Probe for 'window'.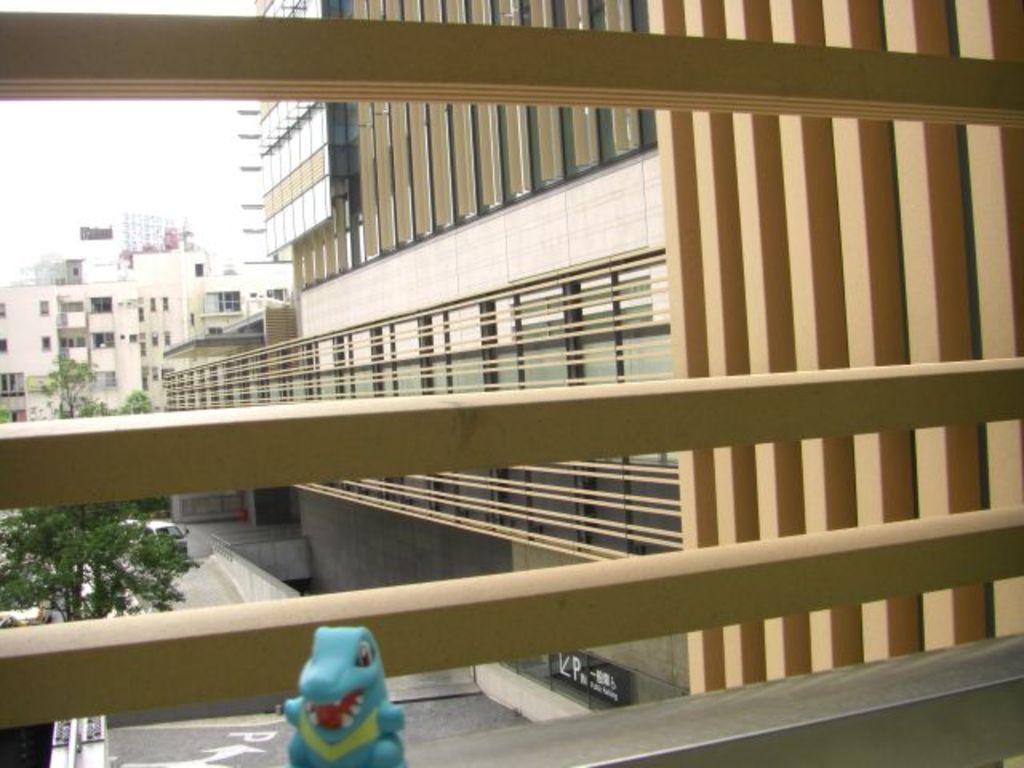
Probe result: <region>37, 301, 51, 317</region>.
